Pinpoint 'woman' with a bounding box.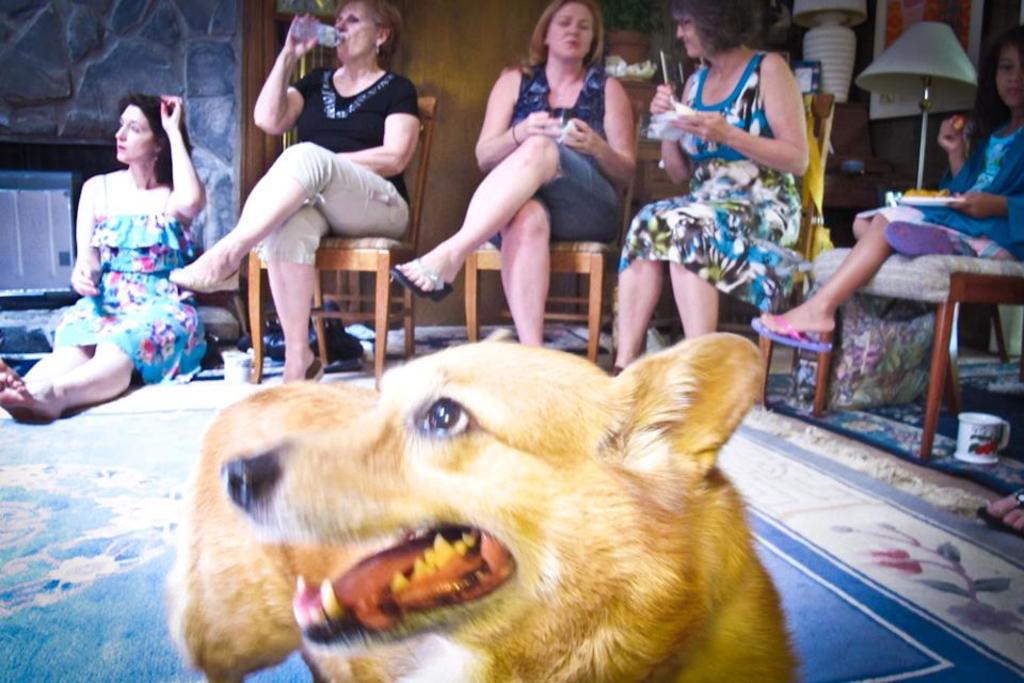
(x1=386, y1=0, x2=641, y2=348).
